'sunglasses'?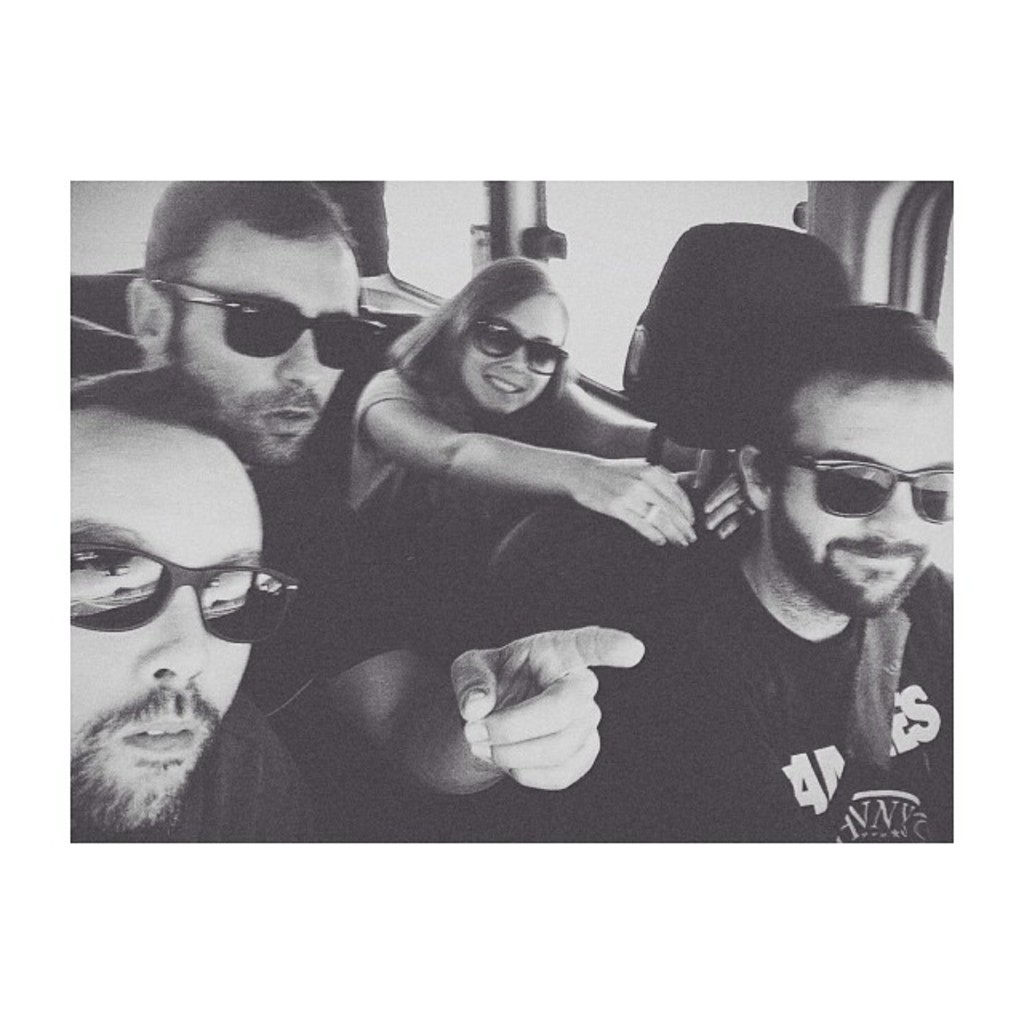
left=72, top=550, right=301, bottom=645
